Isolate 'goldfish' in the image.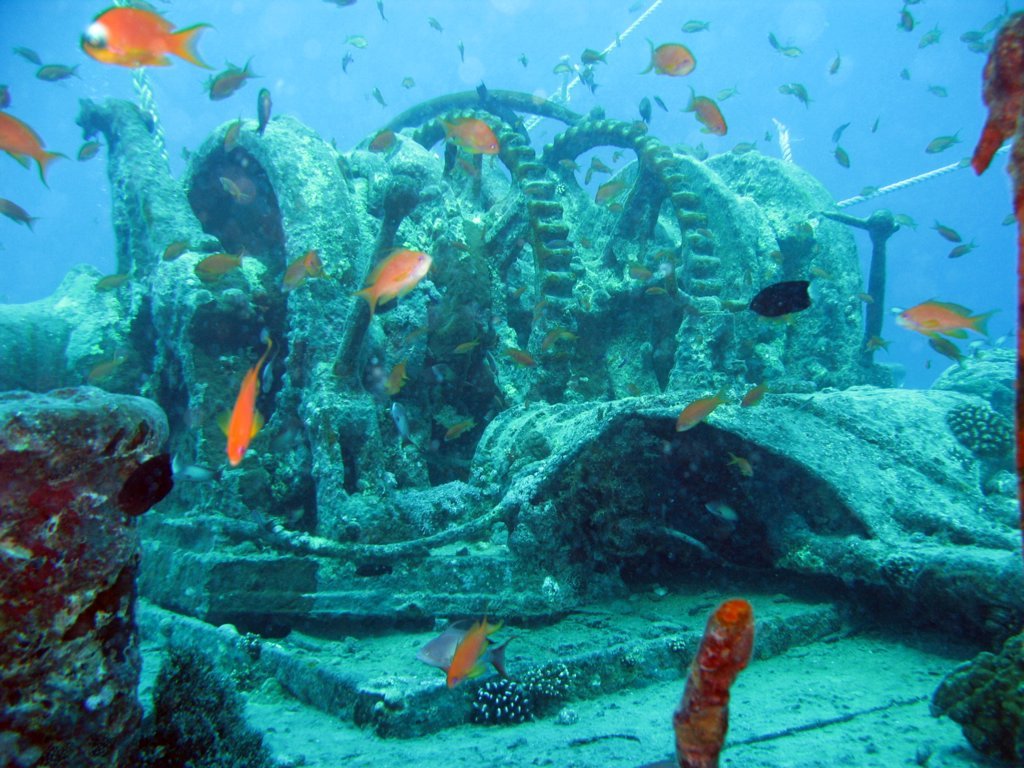
Isolated region: 348, 248, 435, 319.
